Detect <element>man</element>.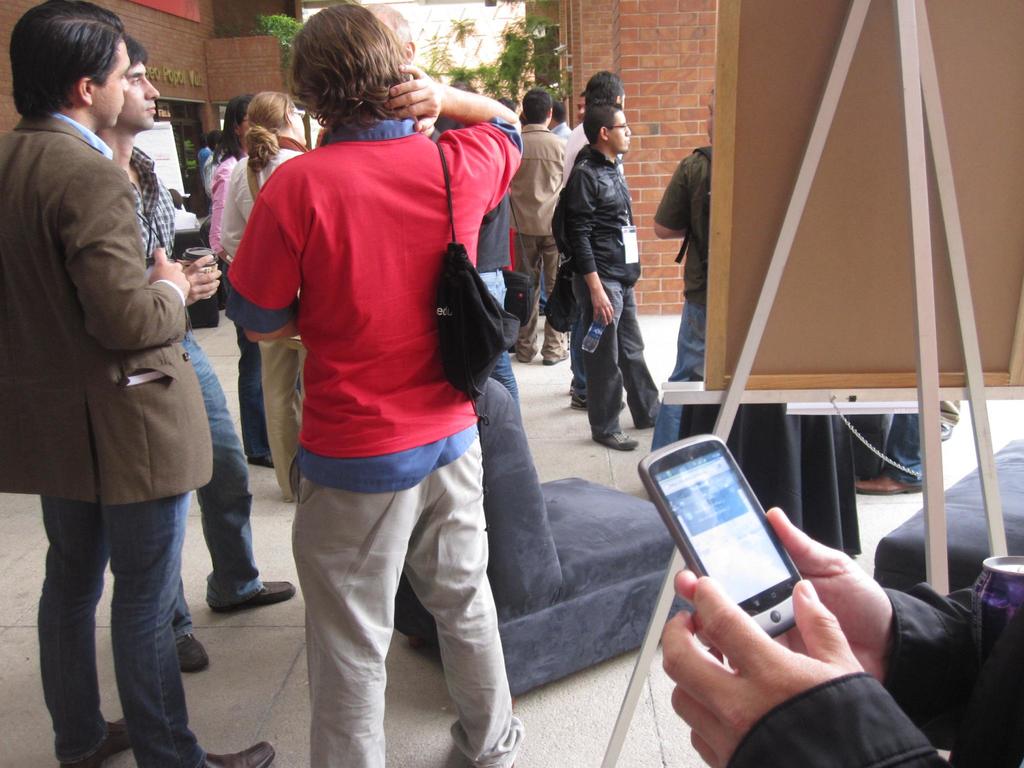
Detected at left=557, top=73, right=622, bottom=167.
